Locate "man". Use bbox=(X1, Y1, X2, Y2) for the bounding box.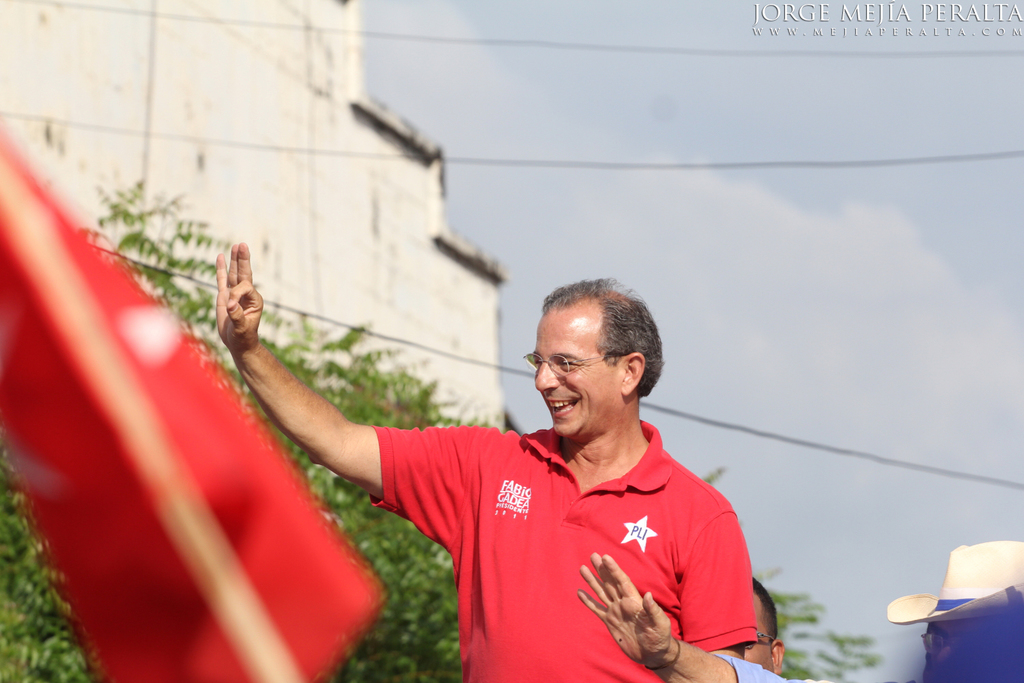
bbox=(685, 562, 793, 682).
